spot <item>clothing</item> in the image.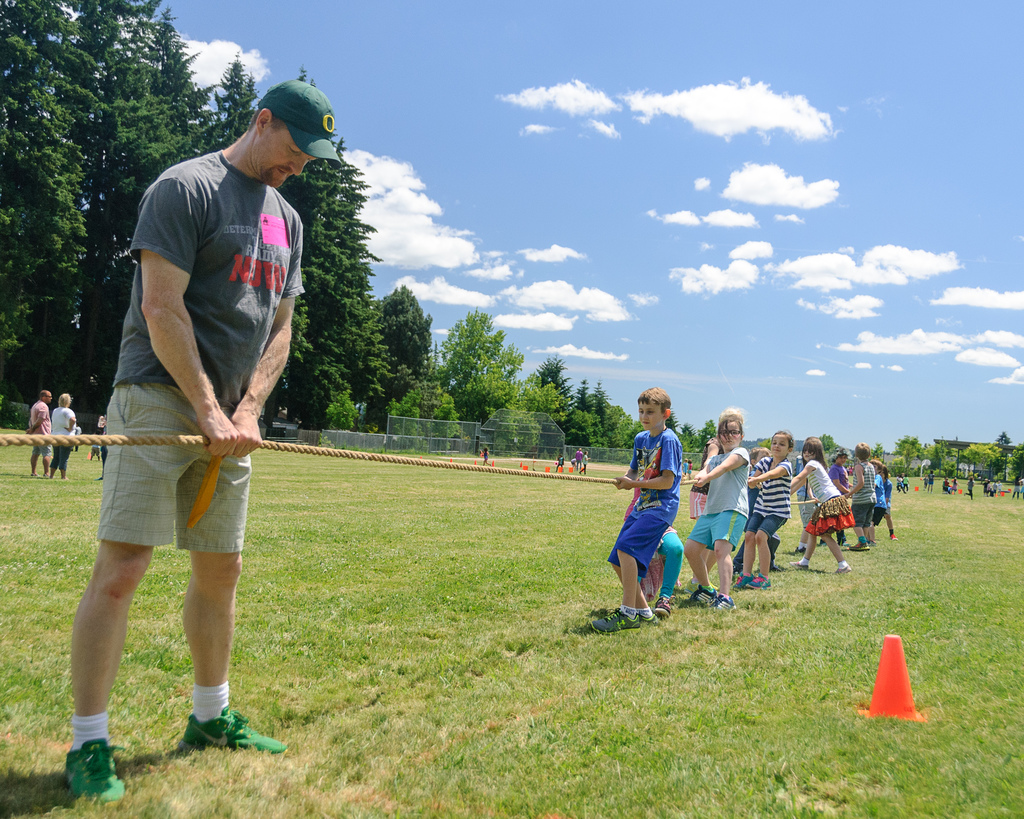
<item>clothing</item> found at 877, 483, 891, 517.
